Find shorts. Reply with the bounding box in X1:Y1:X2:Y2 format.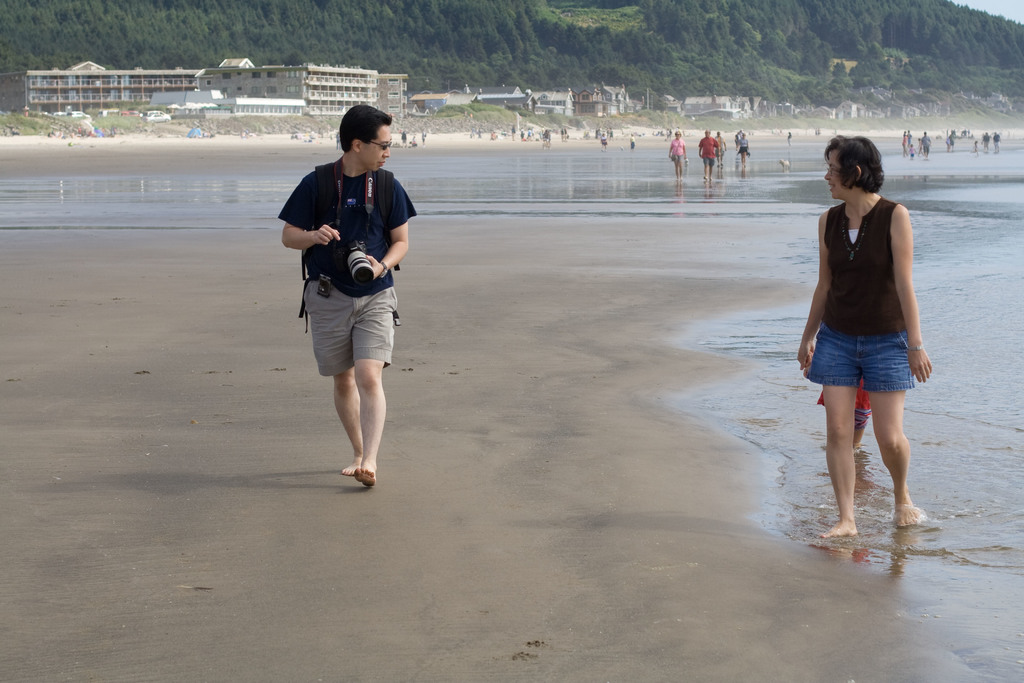
701:157:716:164.
